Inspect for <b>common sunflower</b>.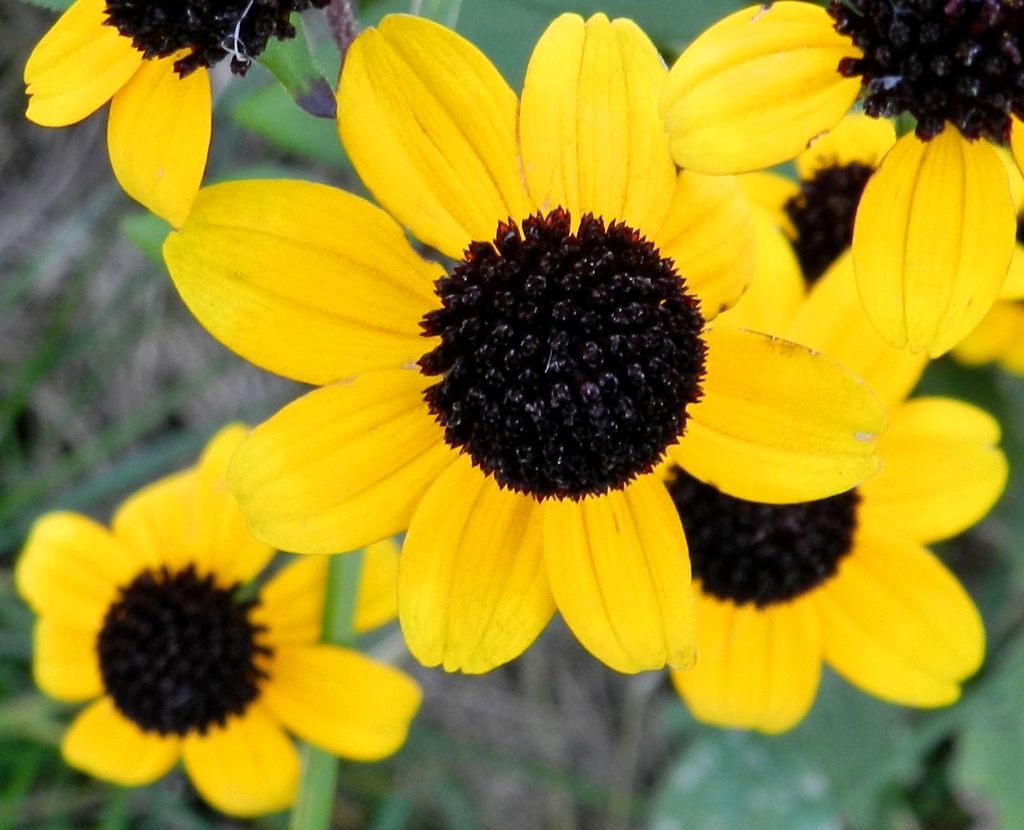
Inspection: select_region(828, 0, 1023, 363).
